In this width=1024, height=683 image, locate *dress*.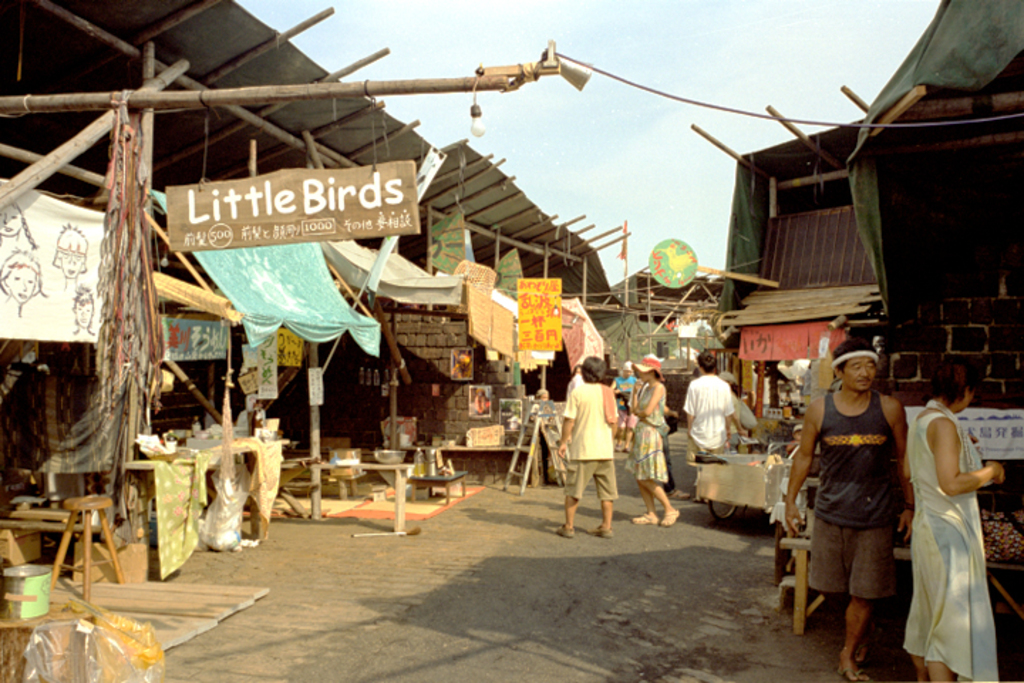
Bounding box: 623, 384, 671, 482.
